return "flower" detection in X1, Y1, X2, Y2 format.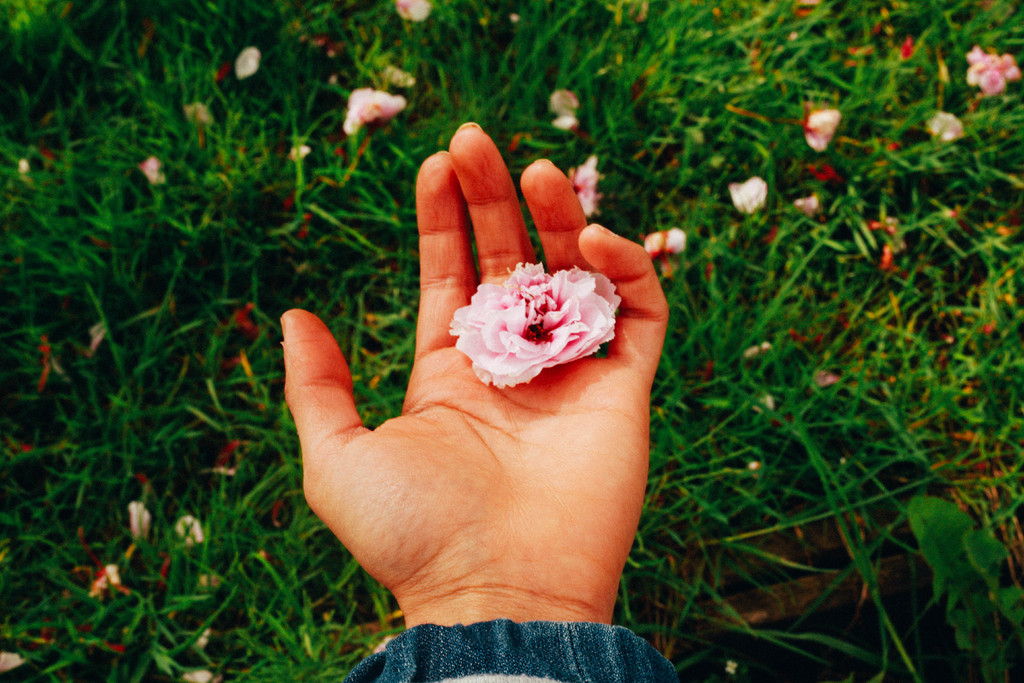
88, 559, 122, 601.
